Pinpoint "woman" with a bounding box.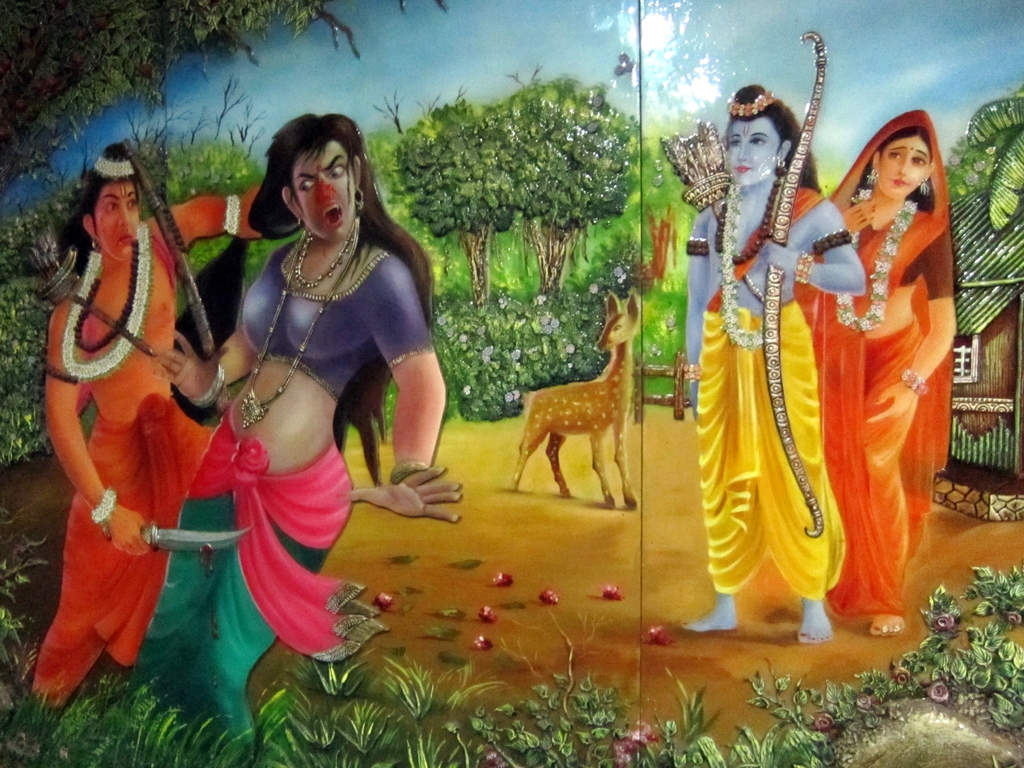
<bbox>785, 61, 952, 631</bbox>.
